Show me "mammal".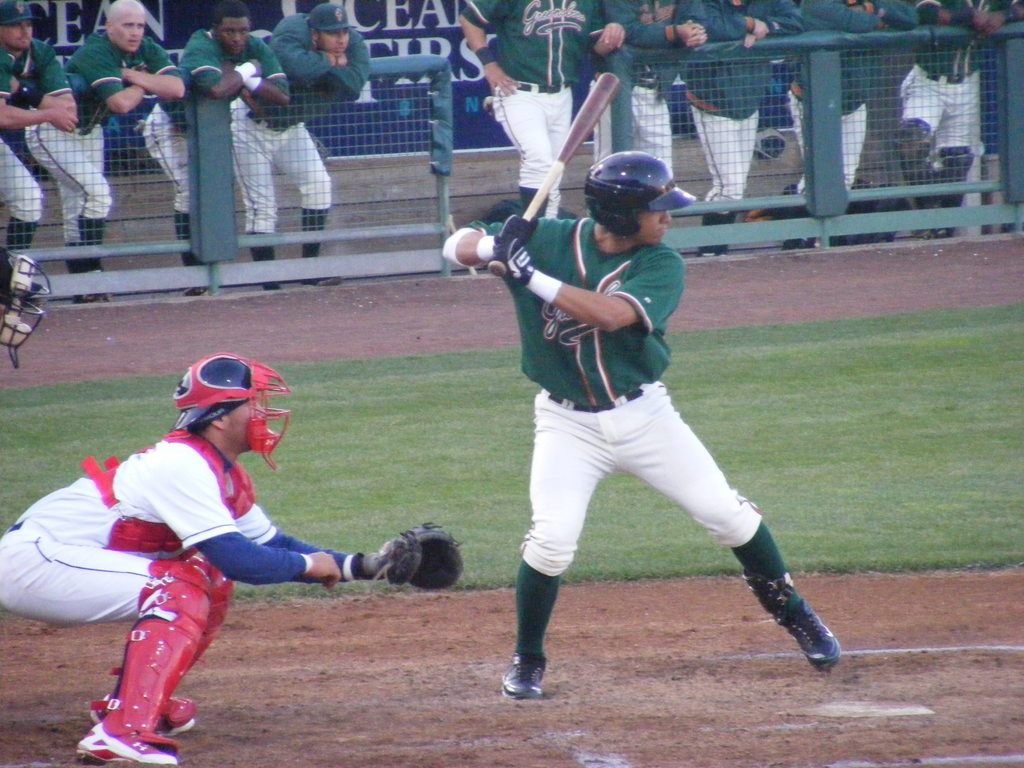
"mammal" is here: 900,0,1012,228.
